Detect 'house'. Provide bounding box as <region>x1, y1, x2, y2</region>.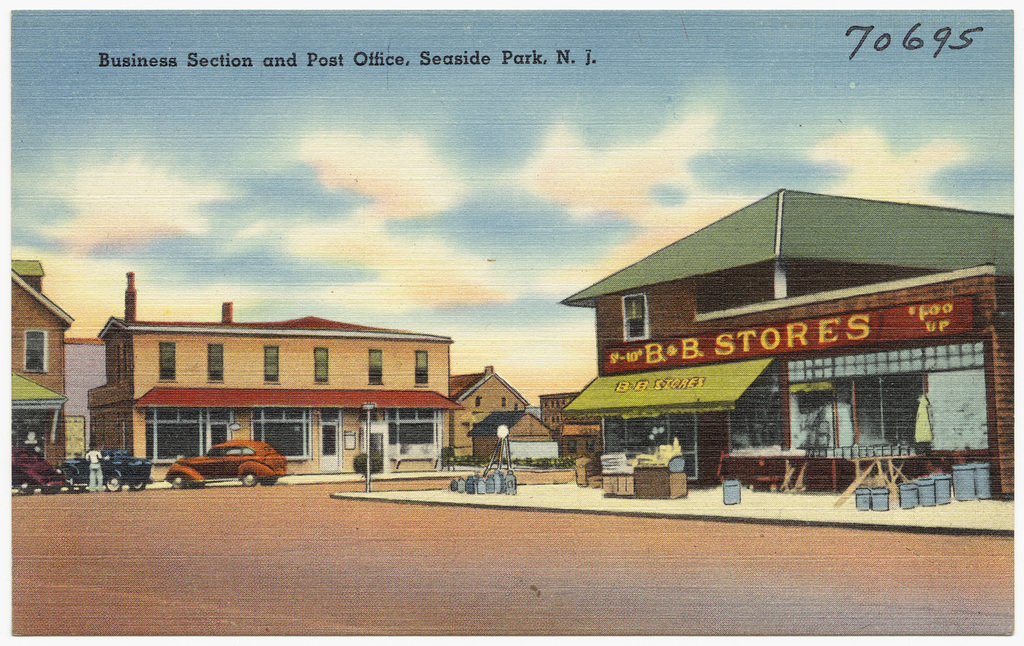
<region>0, 255, 80, 488</region>.
